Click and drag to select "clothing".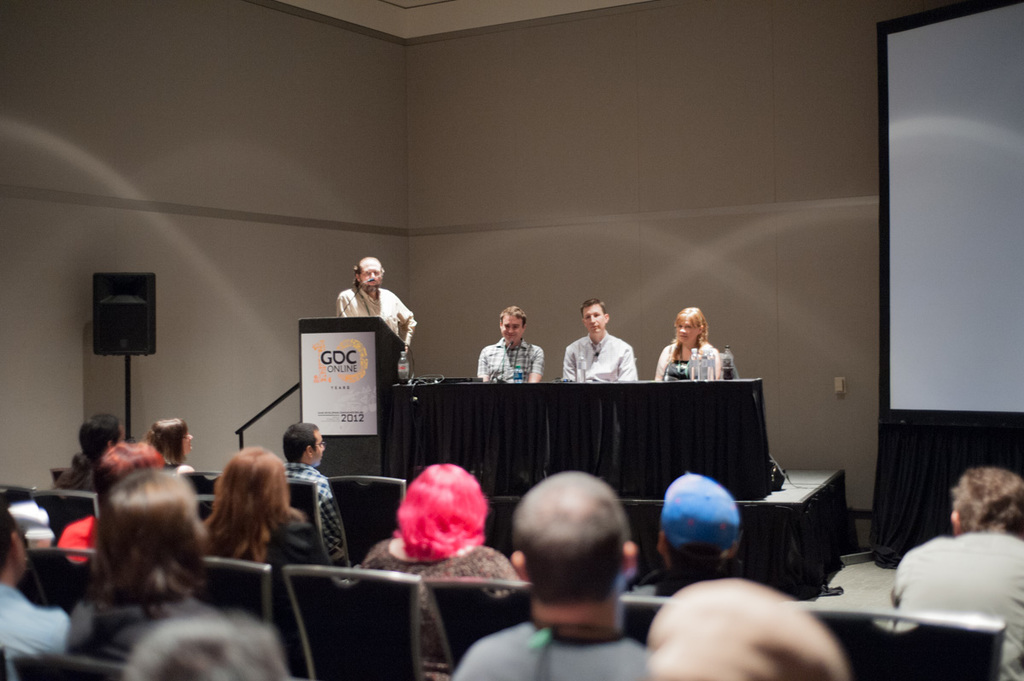
Selection: box=[0, 588, 74, 680].
